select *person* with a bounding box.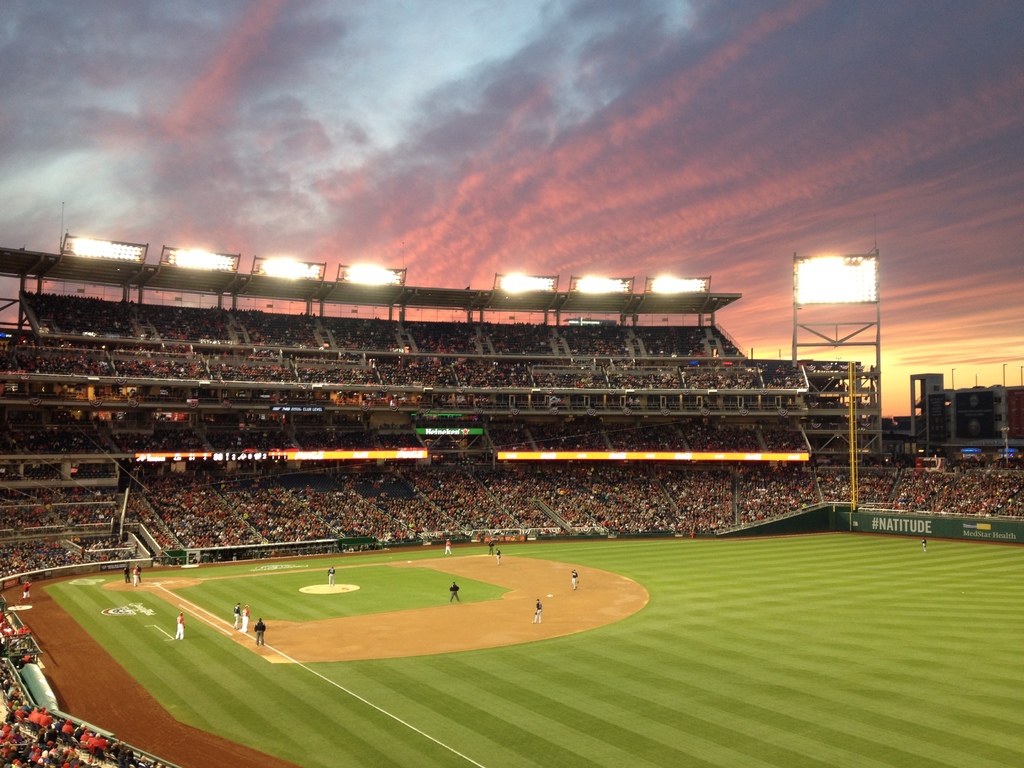
<bbox>442, 536, 452, 556</bbox>.
